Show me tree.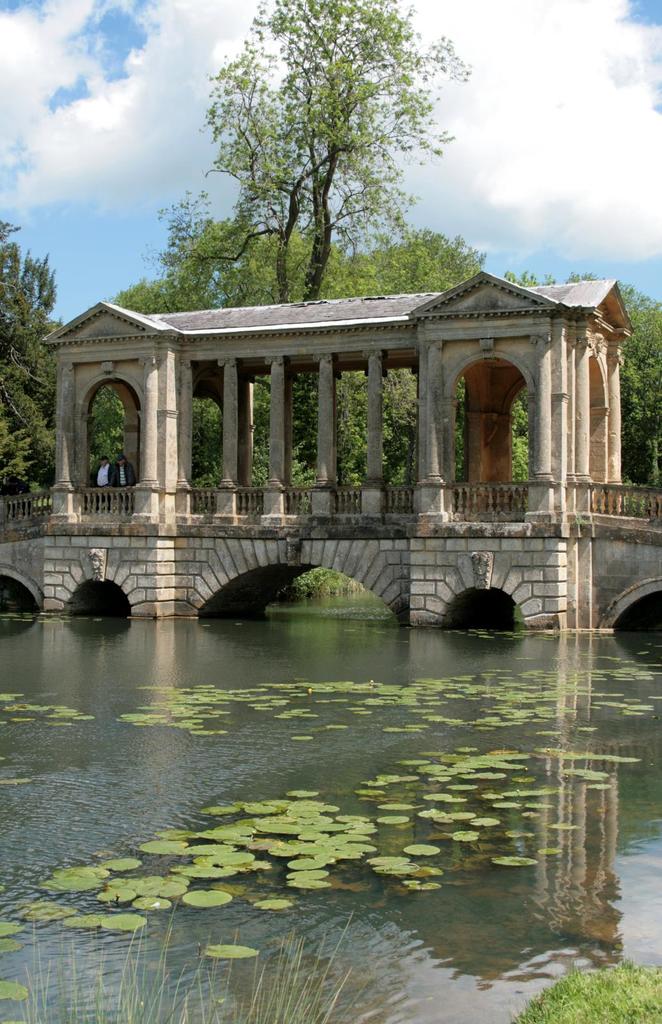
tree is here: BBox(0, 214, 68, 492).
